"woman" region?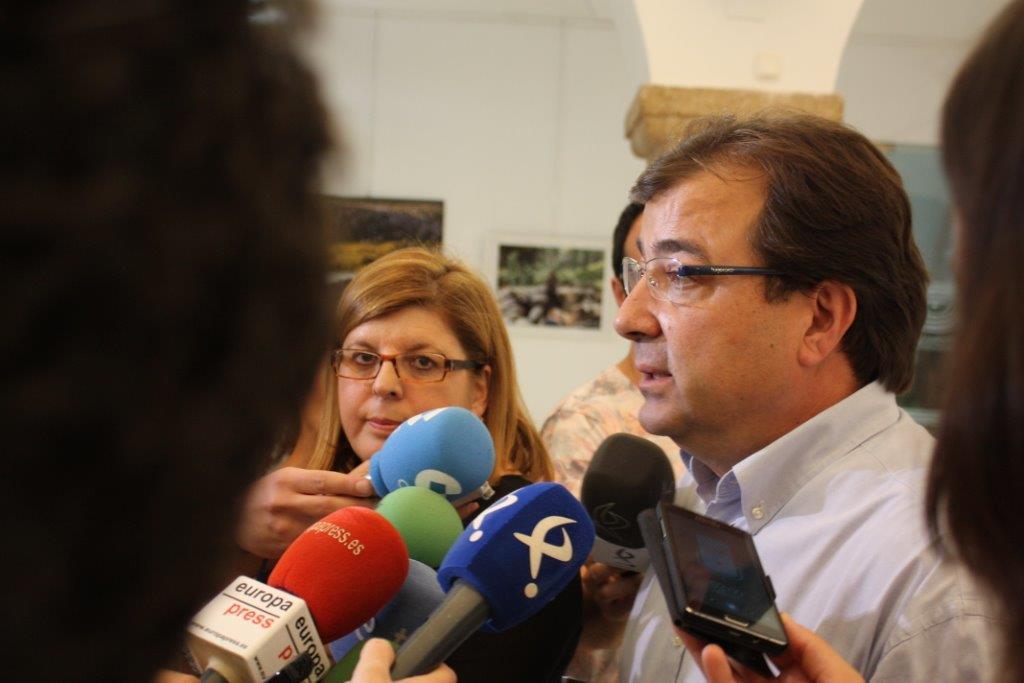
crop(277, 239, 593, 682)
